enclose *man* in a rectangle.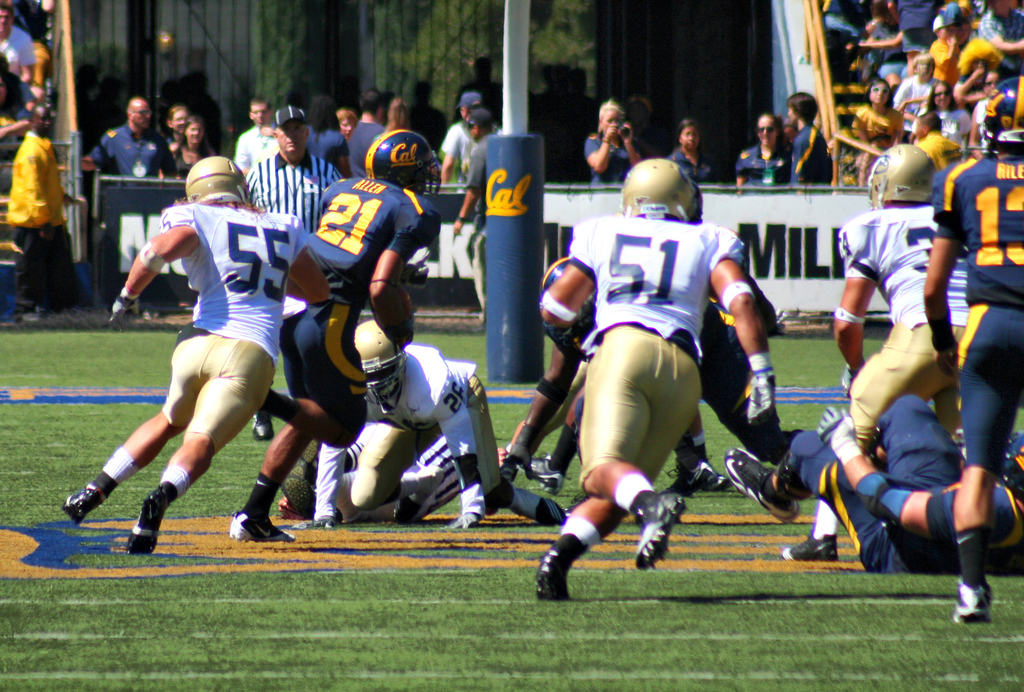
x1=427 y1=76 x2=493 y2=184.
